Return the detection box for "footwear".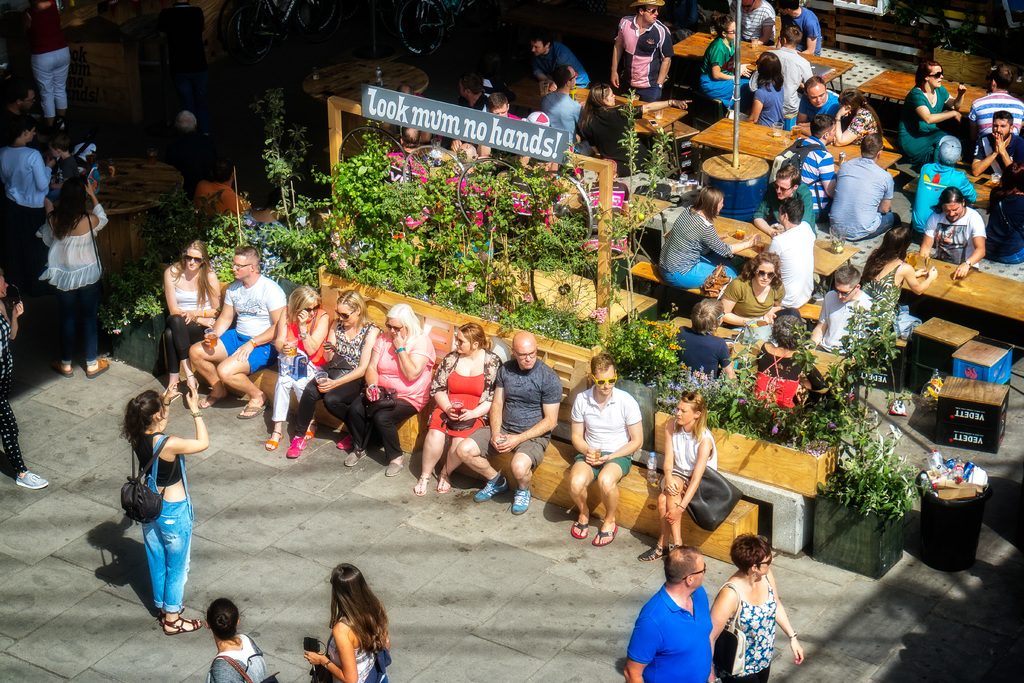
(x1=283, y1=436, x2=308, y2=460).
